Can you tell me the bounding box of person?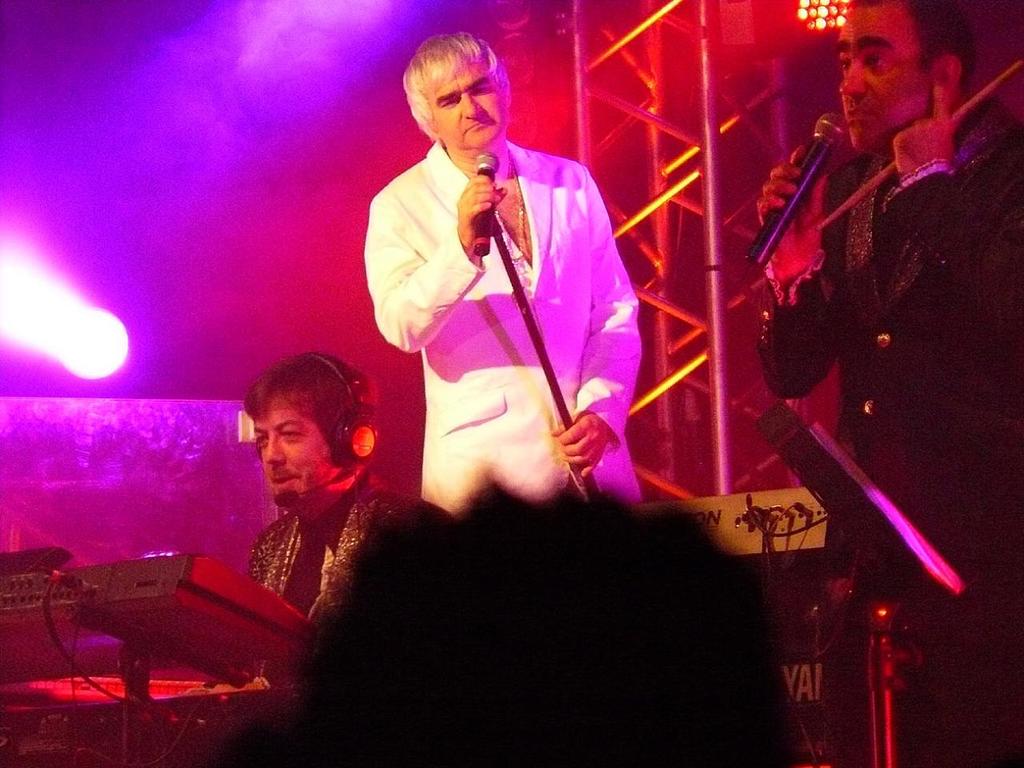
[377,2,636,618].
